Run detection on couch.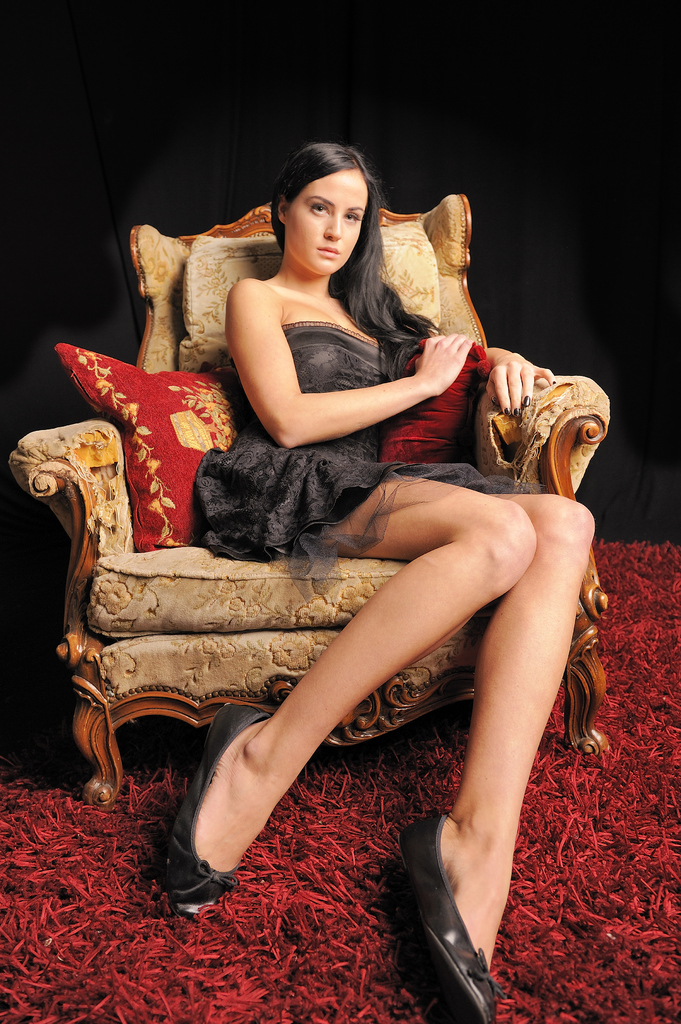
Result: x1=13, y1=211, x2=634, y2=1018.
